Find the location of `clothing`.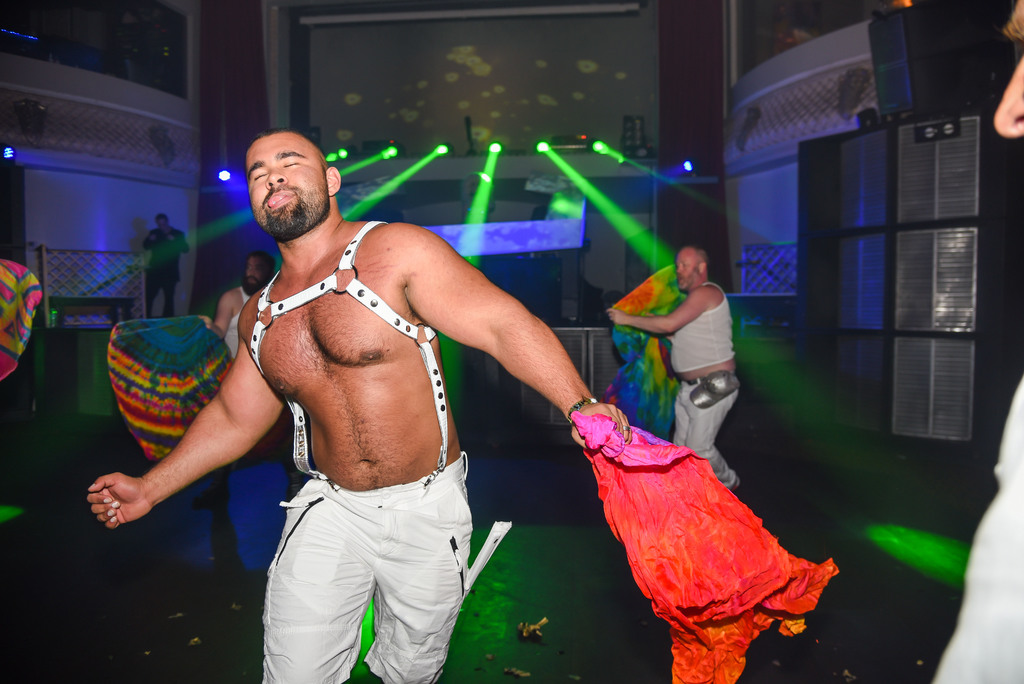
Location: box=[556, 377, 846, 633].
